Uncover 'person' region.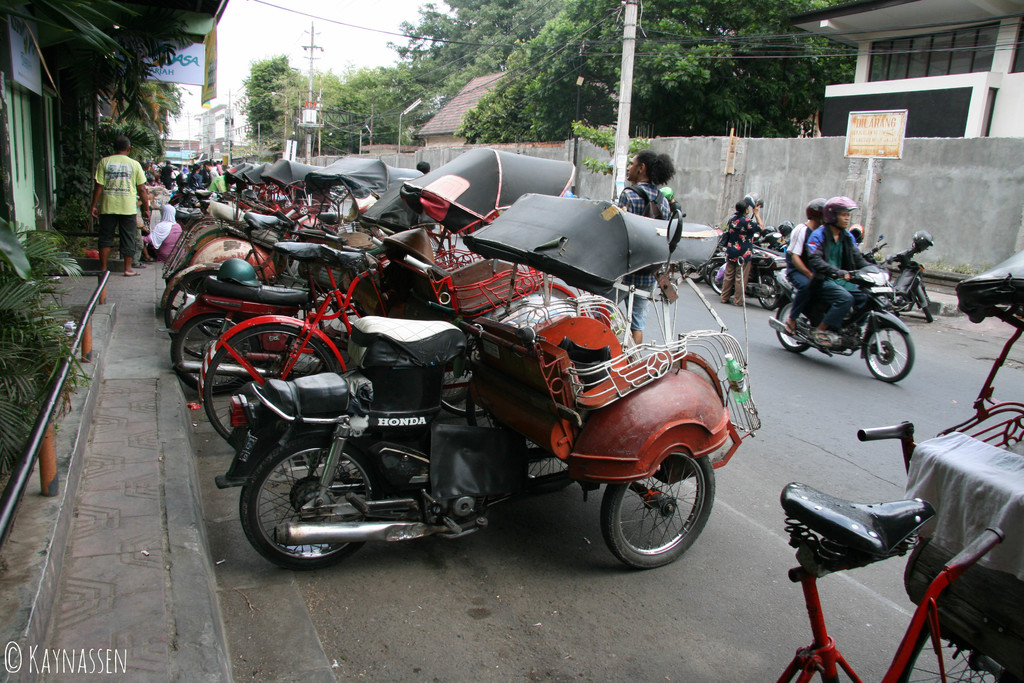
Uncovered: [414,156,430,176].
